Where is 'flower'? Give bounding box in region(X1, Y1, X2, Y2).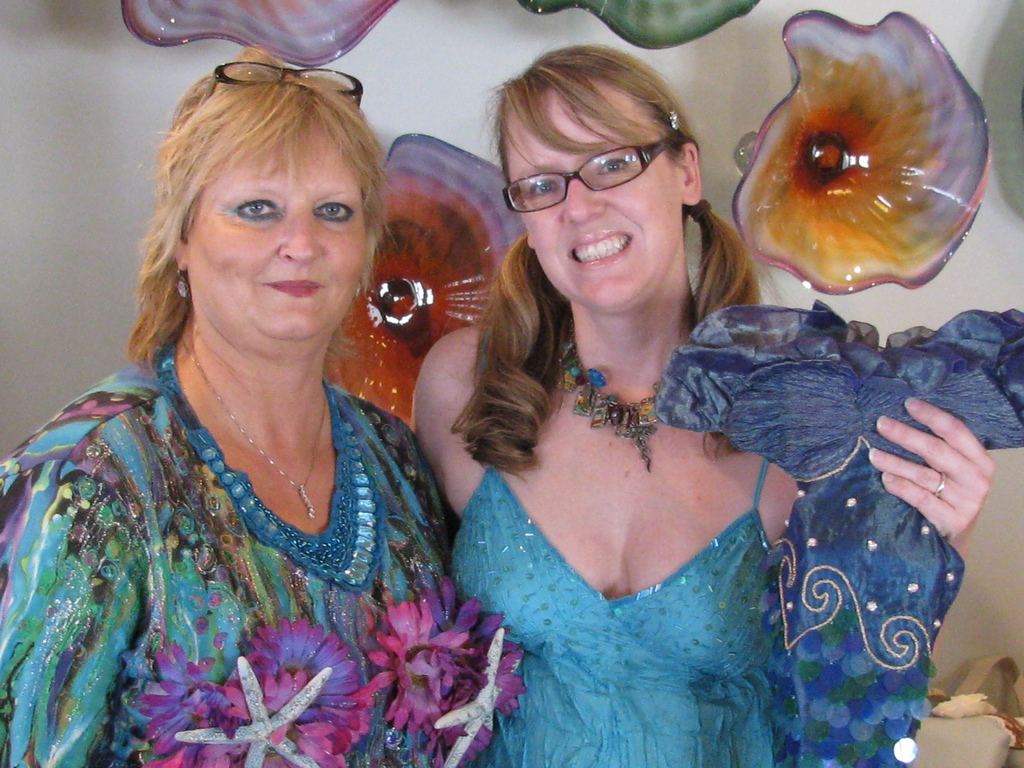
region(216, 620, 360, 721).
